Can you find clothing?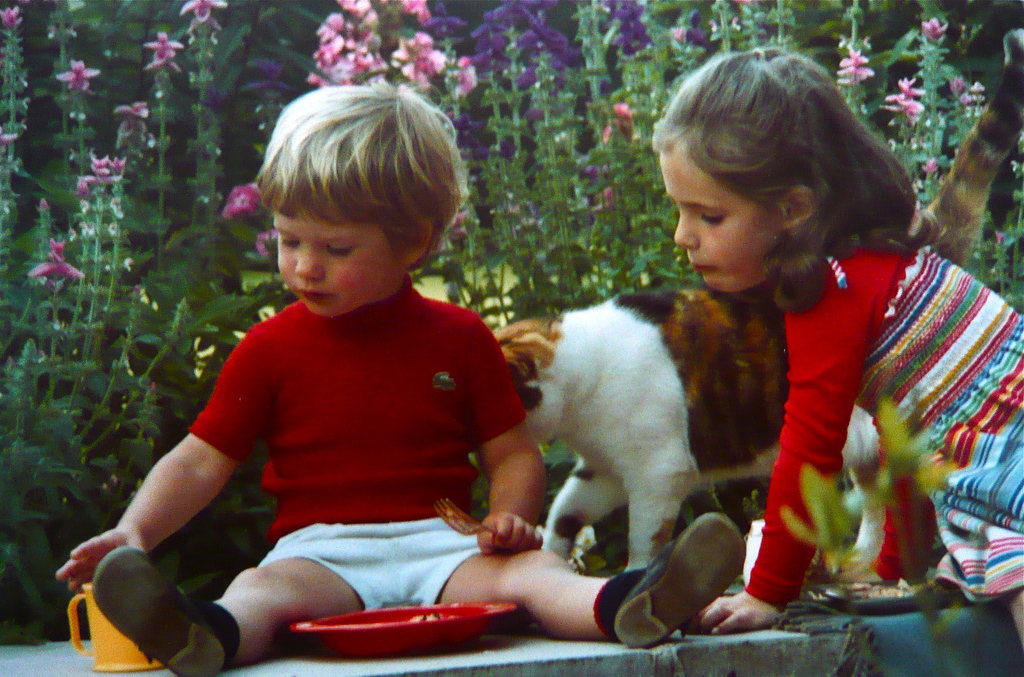
Yes, bounding box: <box>132,255,525,637</box>.
